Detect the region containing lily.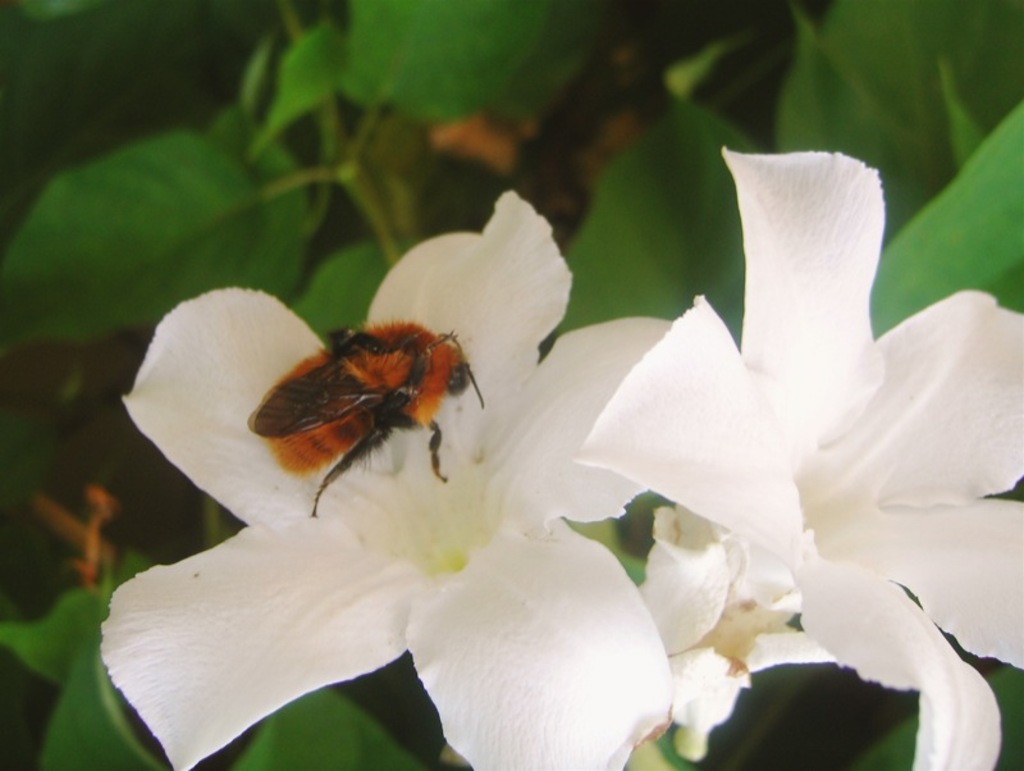
97 186 680 770.
